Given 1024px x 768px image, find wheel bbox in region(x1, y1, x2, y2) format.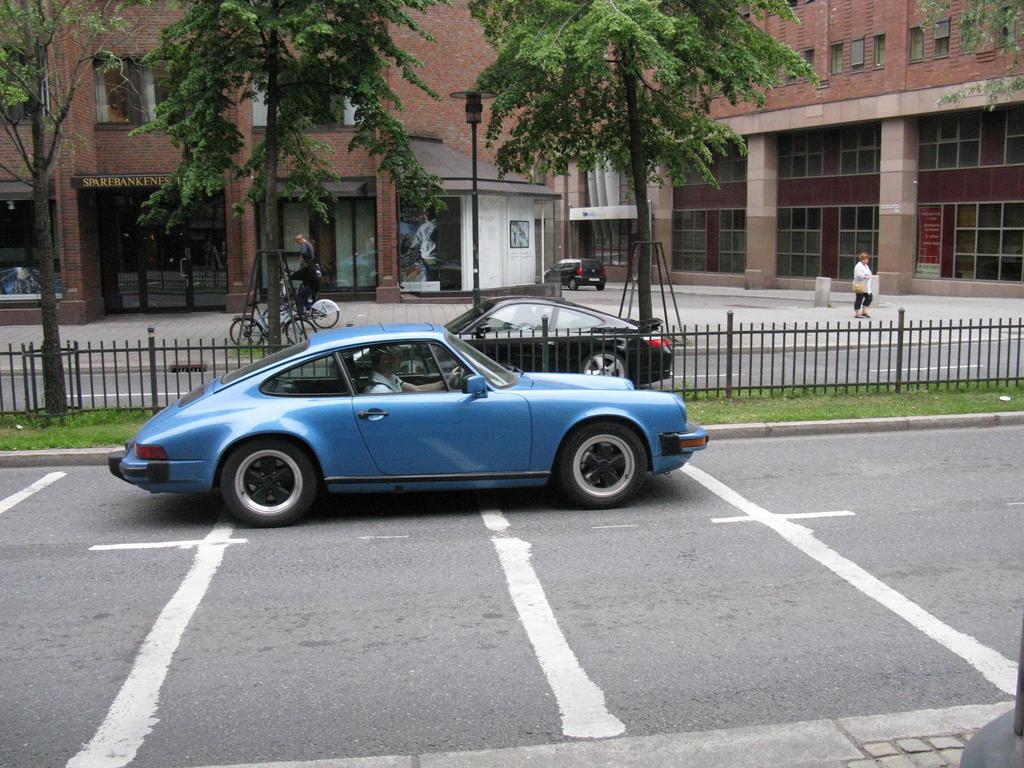
region(570, 280, 579, 291).
